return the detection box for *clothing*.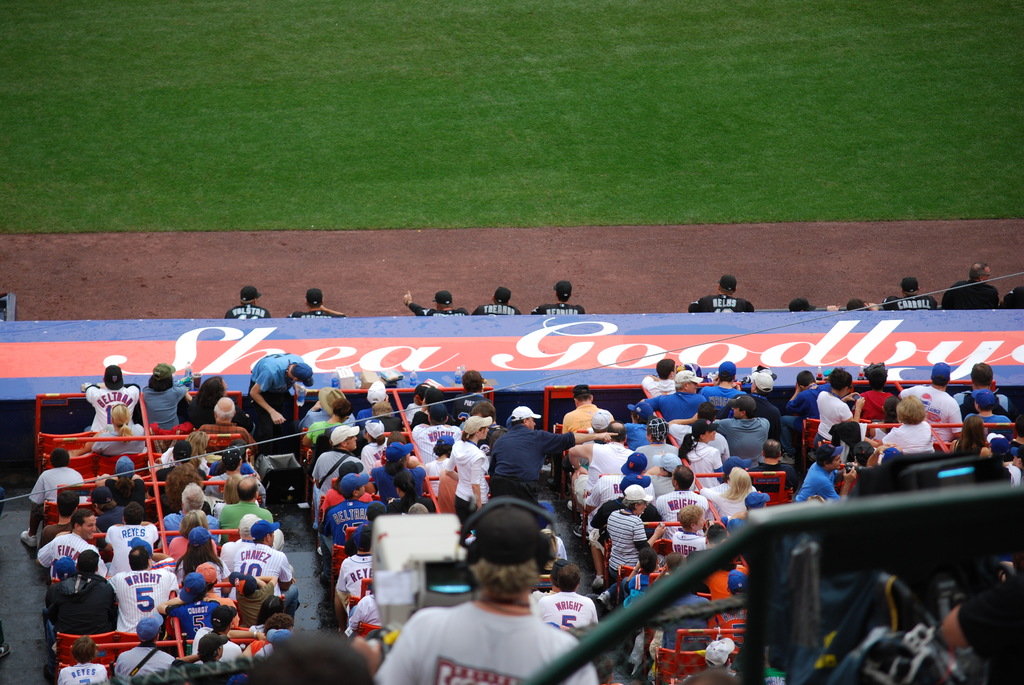
244 351 300 432.
